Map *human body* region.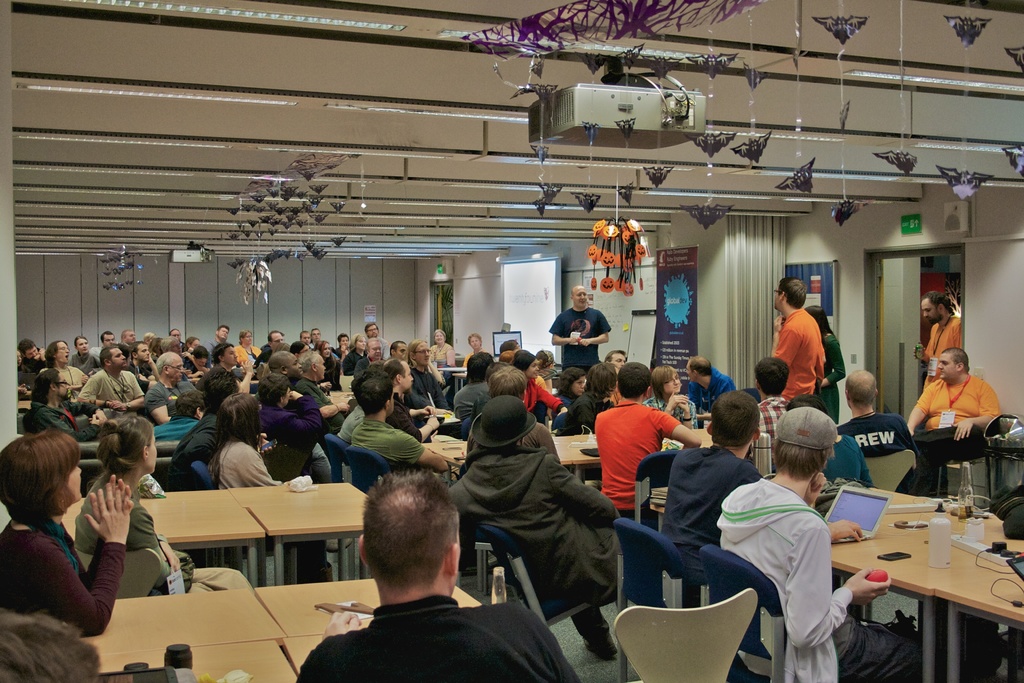
Mapped to box(453, 349, 488, 424).
